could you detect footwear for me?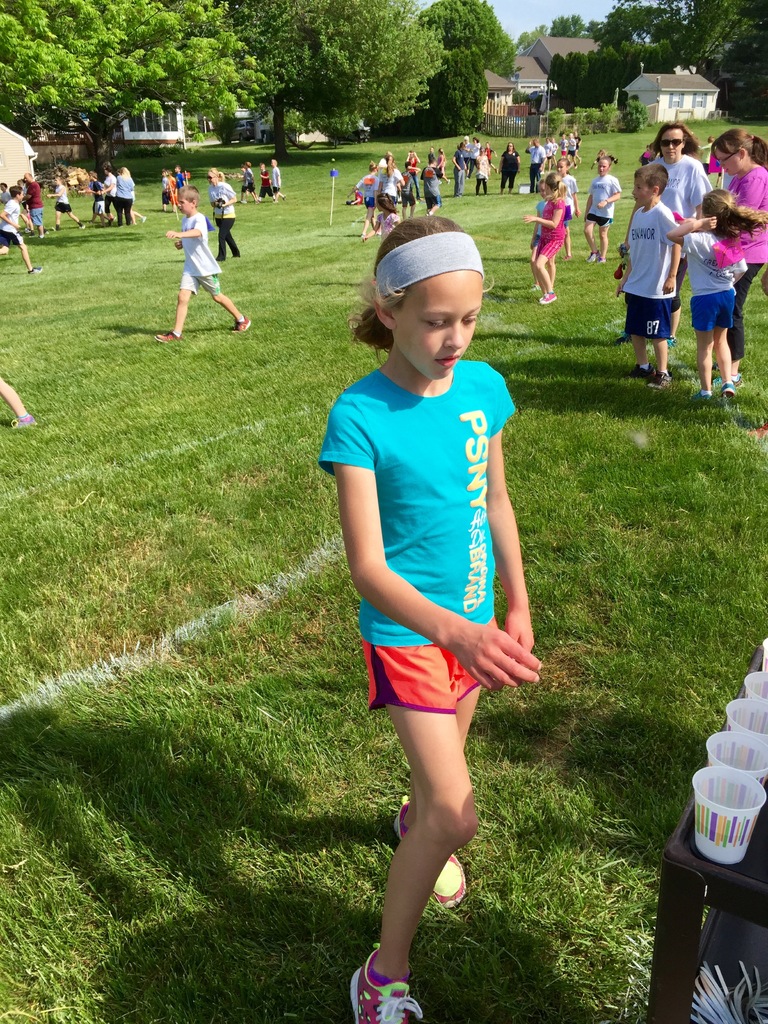
Detection result: <bbox>10, 415, 40, 429</bbox>.
